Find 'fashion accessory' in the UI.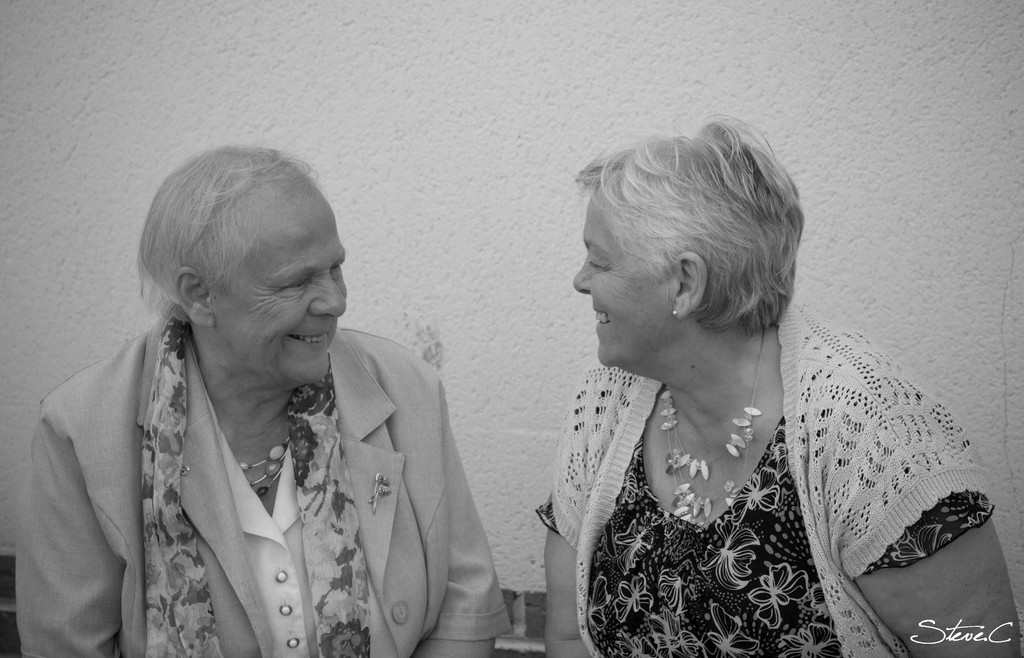
UI element at [658, 326, 763, 533].
